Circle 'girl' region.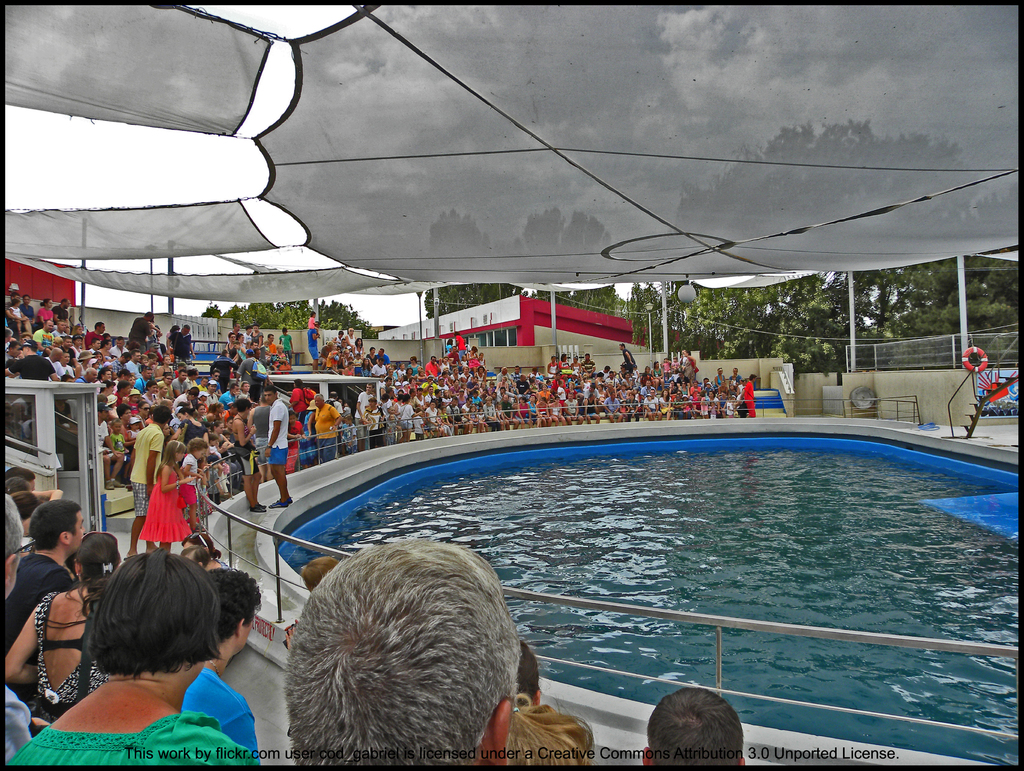
Region: 536 396 552 424.
